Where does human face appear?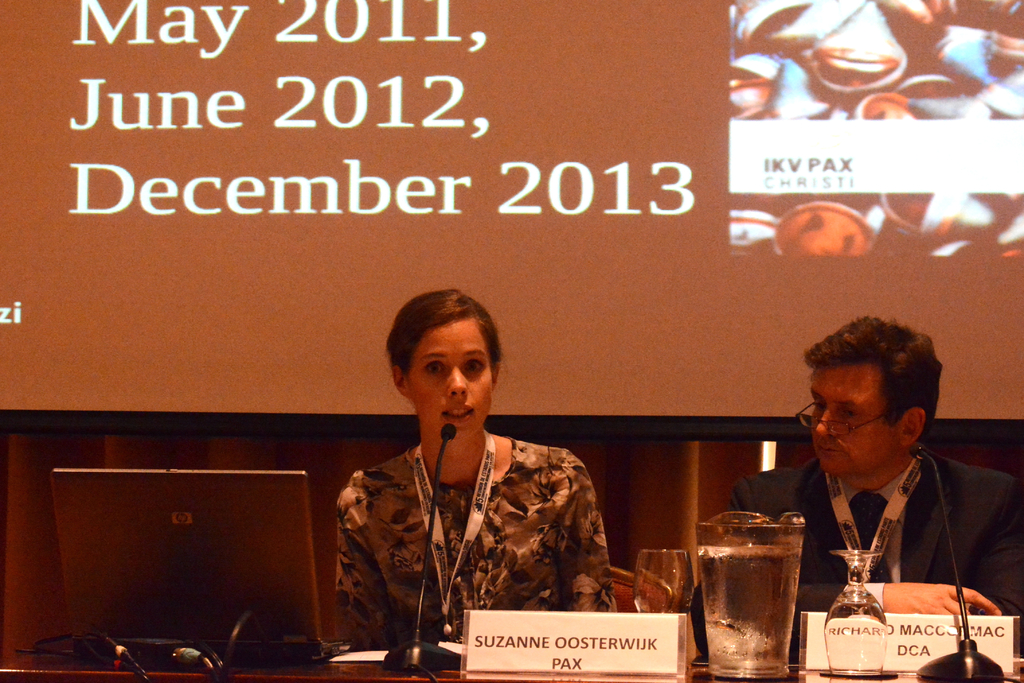
Appears at bbox=(812, 358, 899, 481).
